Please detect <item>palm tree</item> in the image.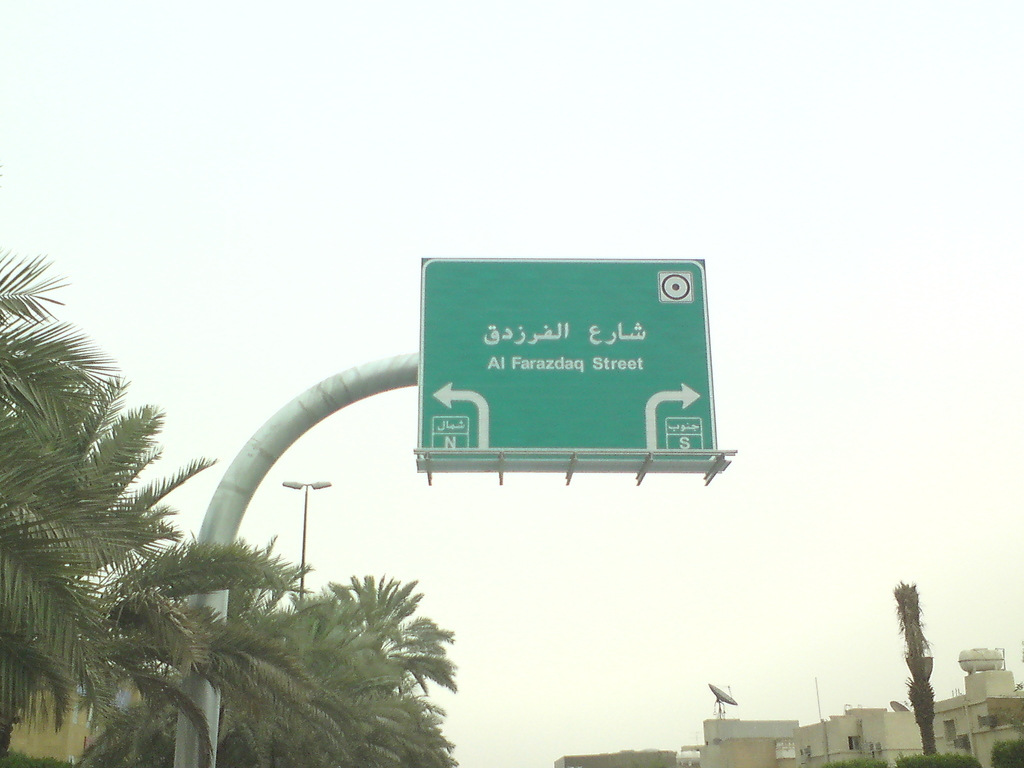
(0, 254, 359, 767).
